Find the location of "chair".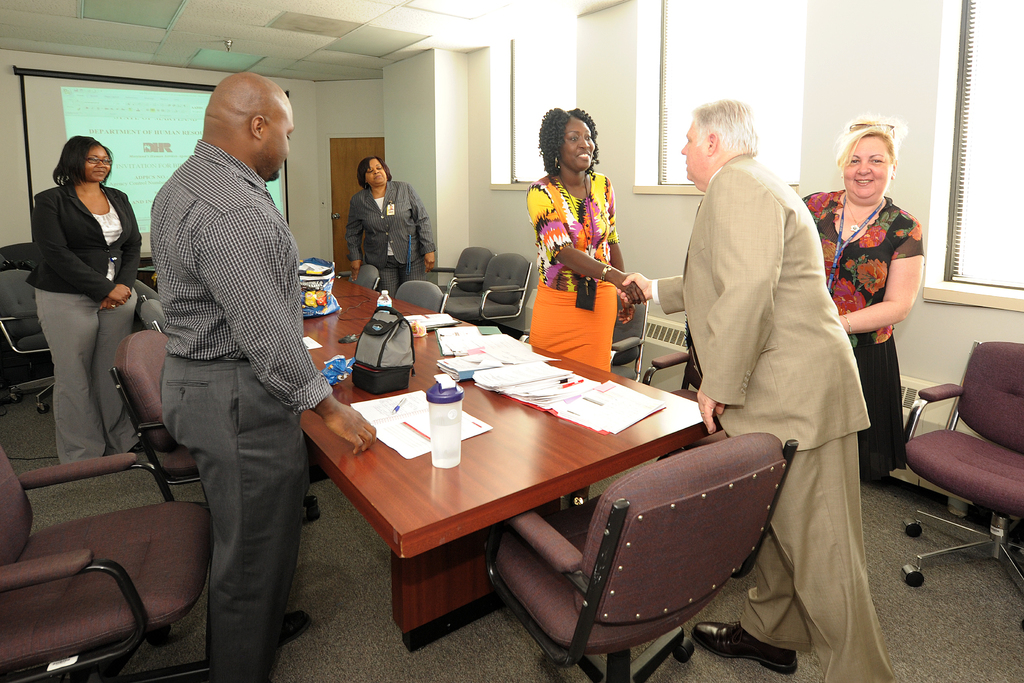
Location: pyautogui.locateOnScreen(898, 344, 1023, 554).
